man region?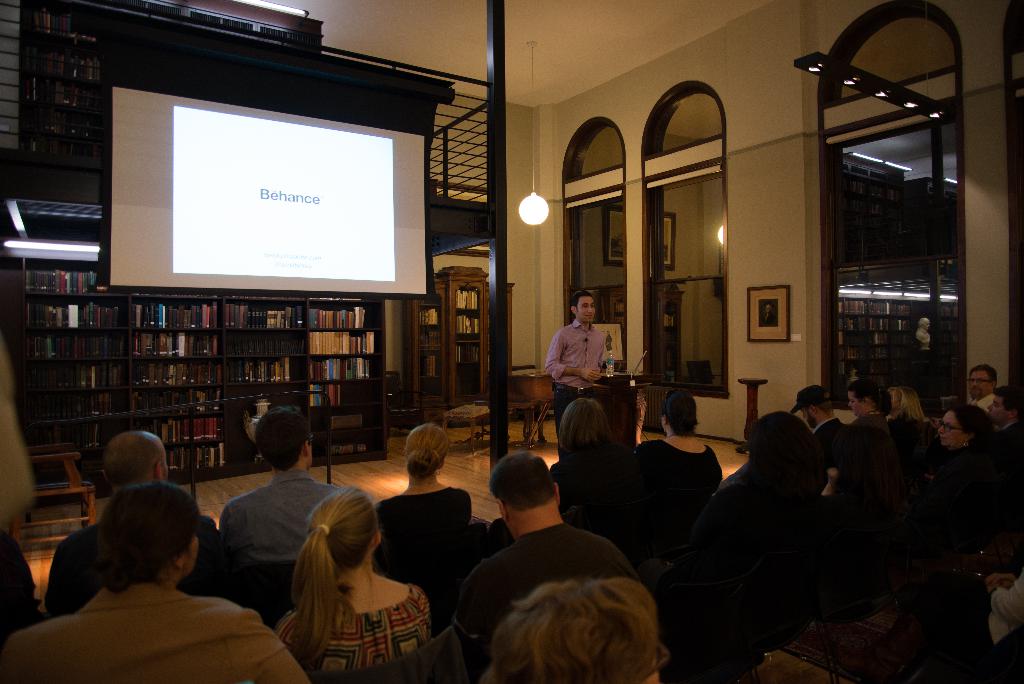
[541,288,612,460]
